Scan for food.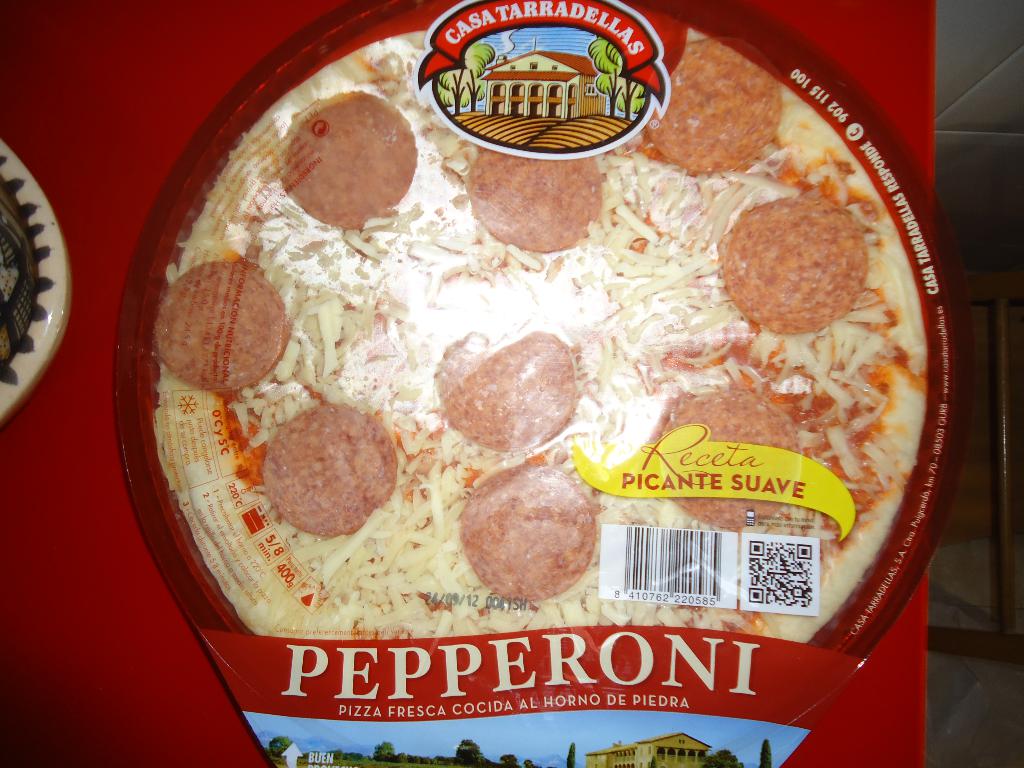
Scan result: 462, 467, 595, 608.
